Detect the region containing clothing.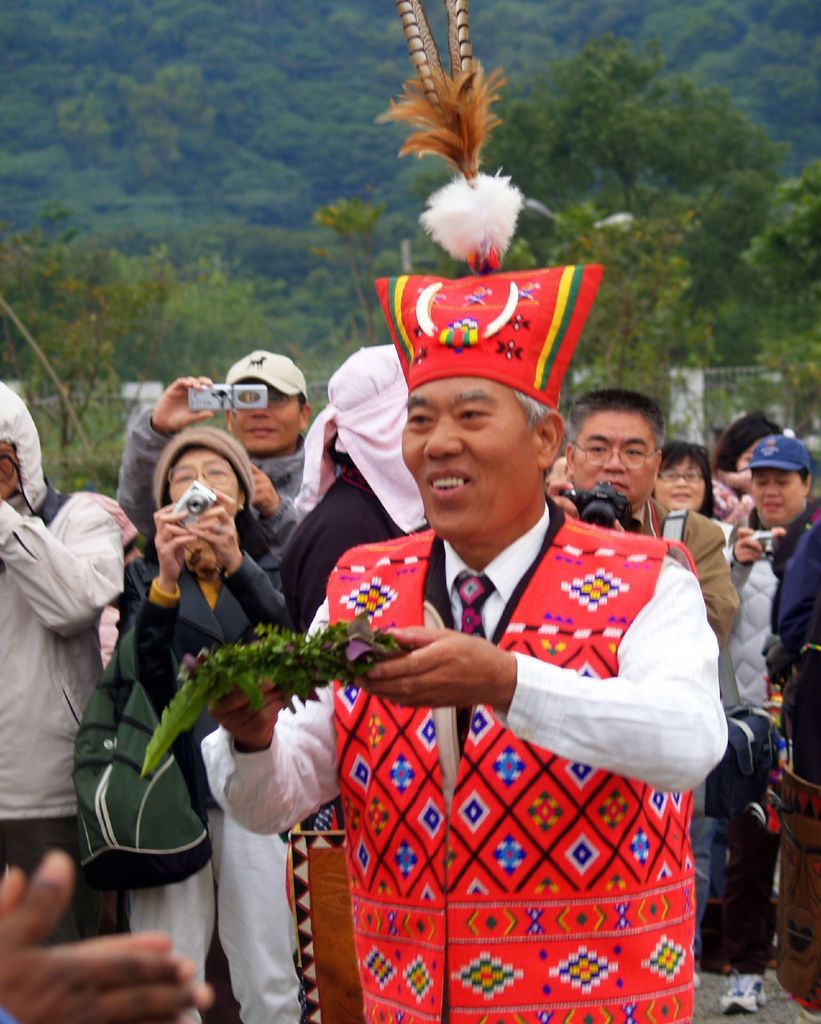
bbox=[0, 378, 148, 945].
